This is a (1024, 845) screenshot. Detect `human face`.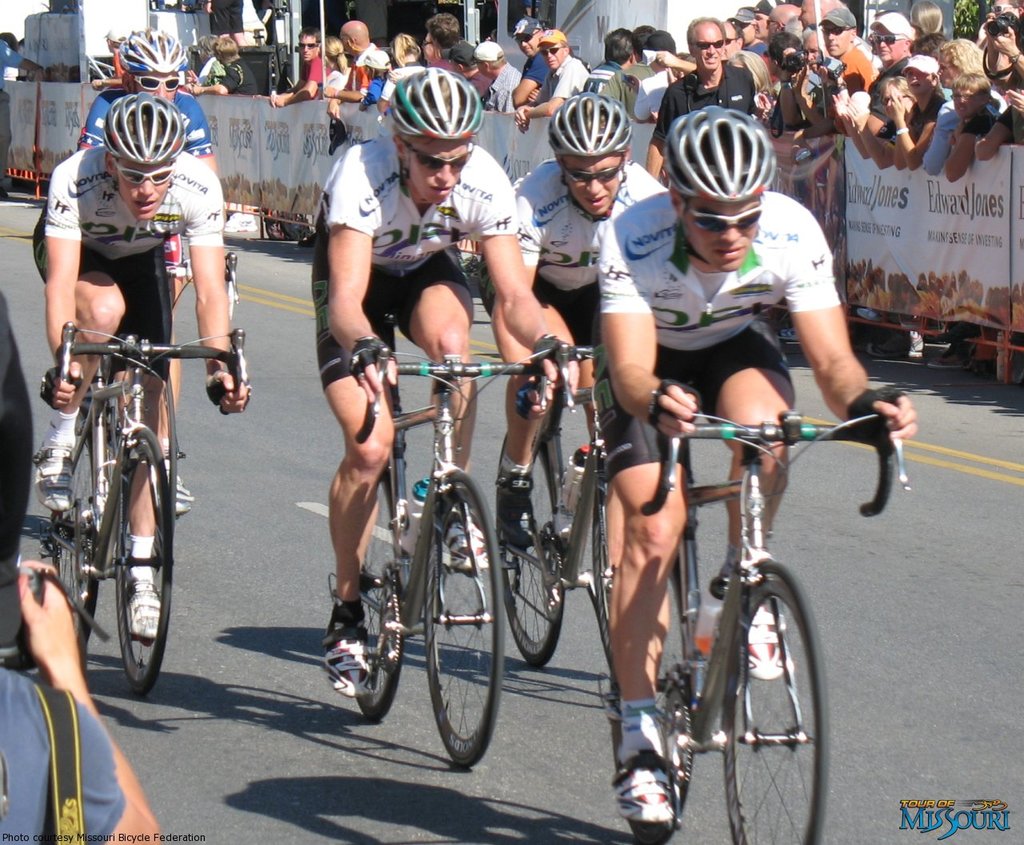
BBox(558, 152, 630, 224).
